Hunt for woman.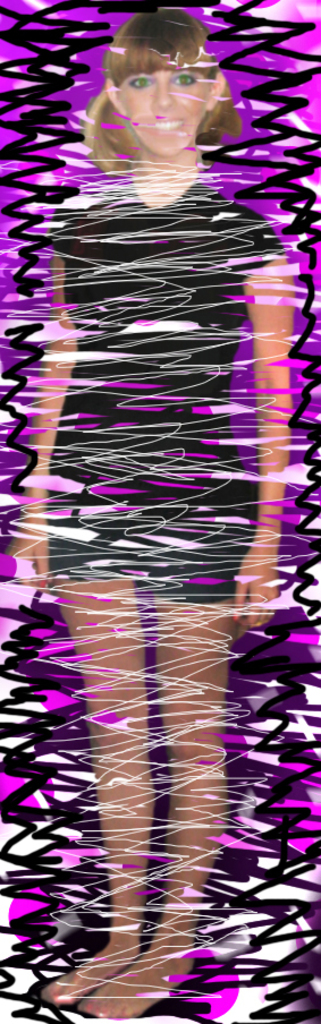
Hunted down at crop(5, 2, 298, 1022).
